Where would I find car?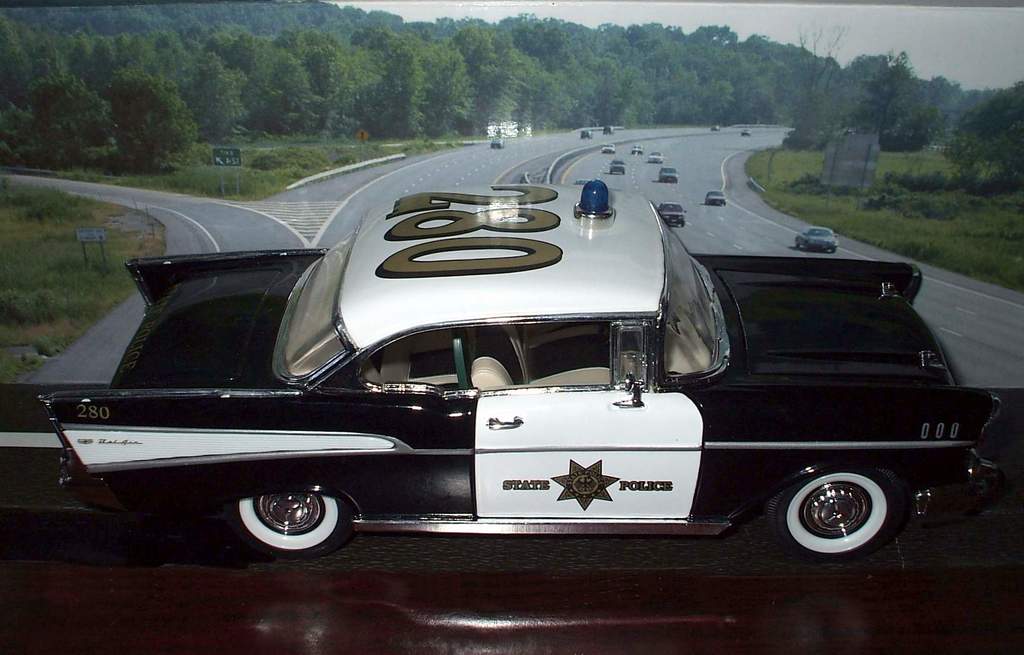
At locate(646, 152, 660, 161).
